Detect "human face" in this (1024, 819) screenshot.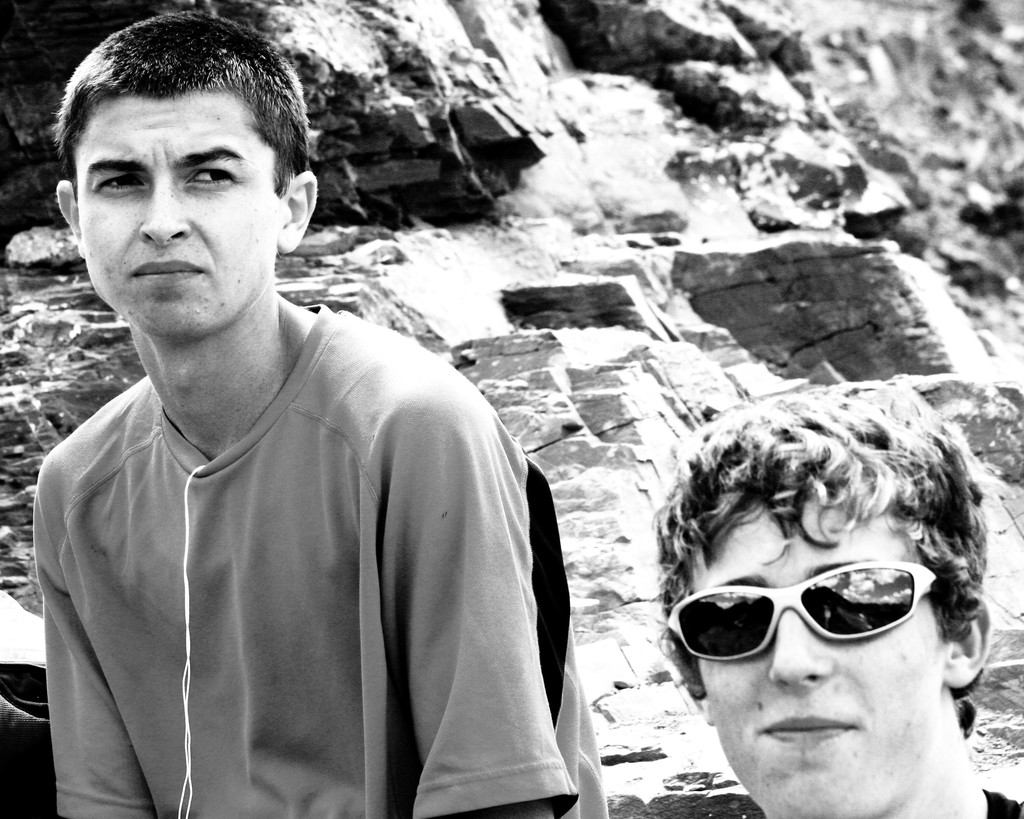
Detection: locate(72, 102, 268, 336).
